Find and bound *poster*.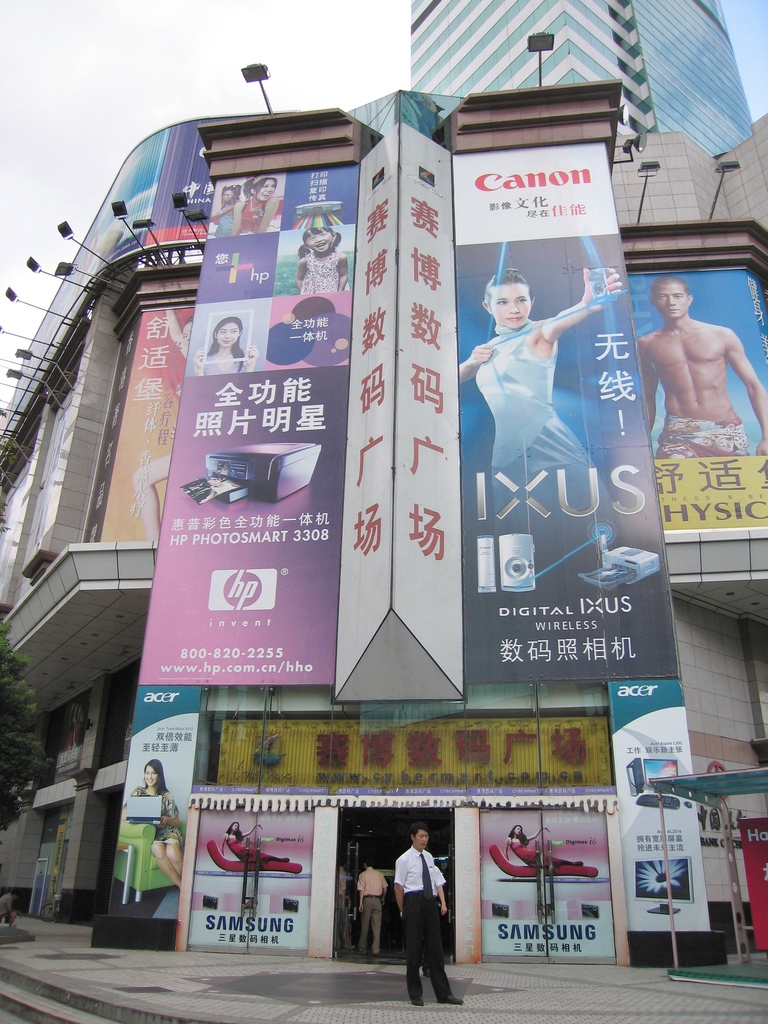
Bound: left=605, top=681, right=716, bottom=933.
